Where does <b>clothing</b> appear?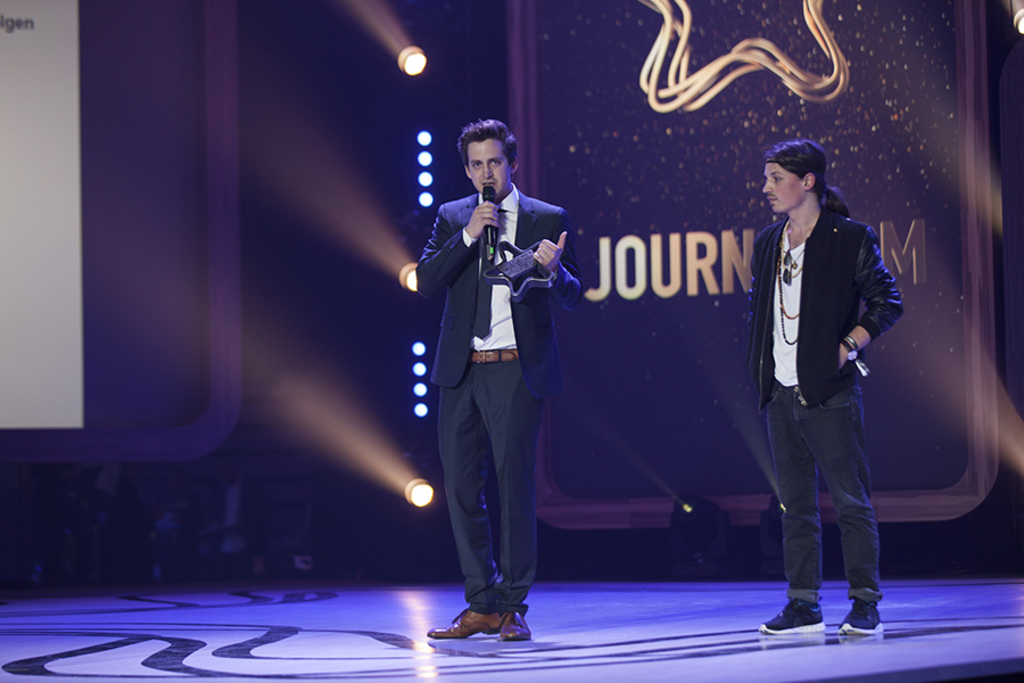
Appears at BBox(416, 173, 578, 631).
